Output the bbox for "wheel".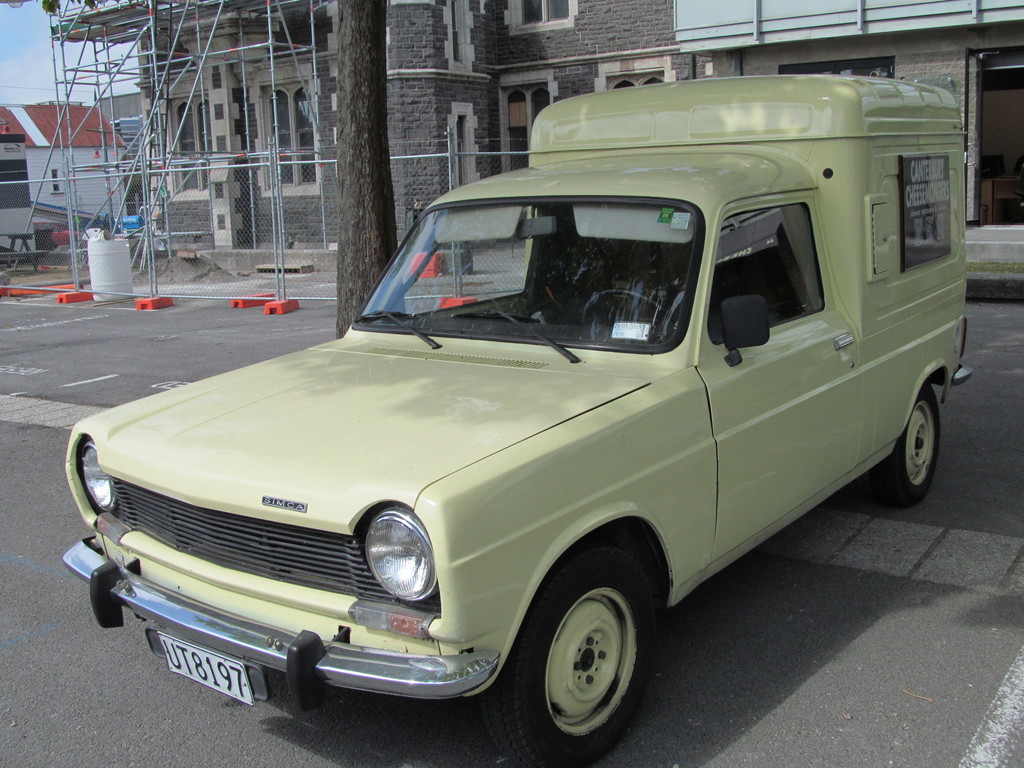
l=580, t=291, r=673, b=323.
